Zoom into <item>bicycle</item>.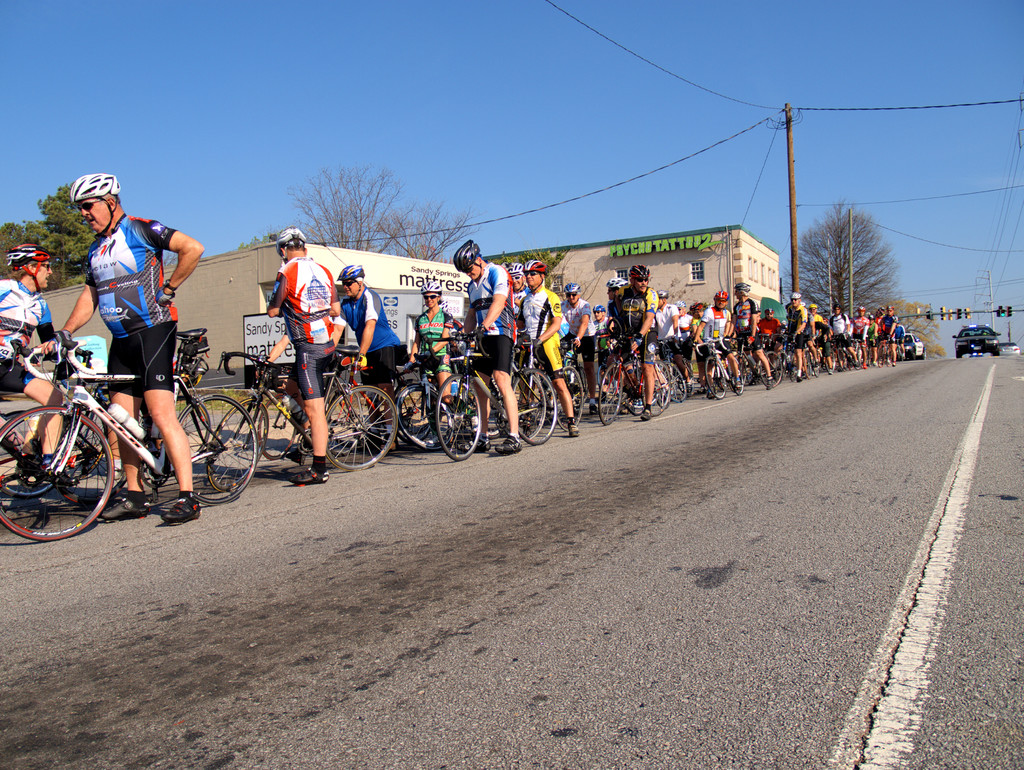
Zoom target: bbox(28, 334, 216, 483).
